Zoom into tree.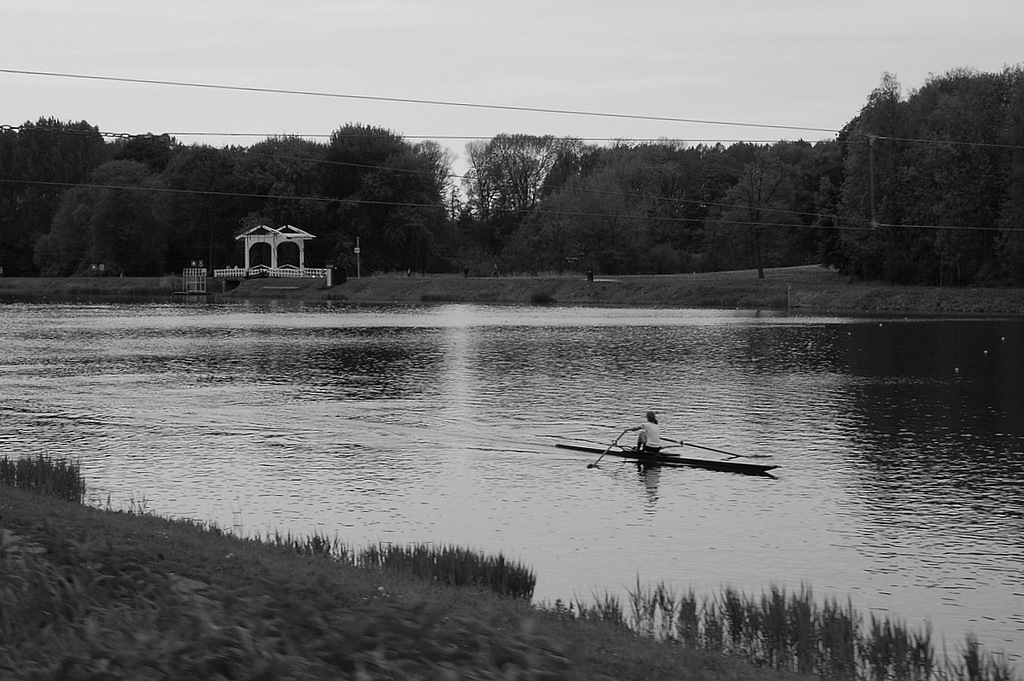
Zoom target: [38, 156, 108, 295].
